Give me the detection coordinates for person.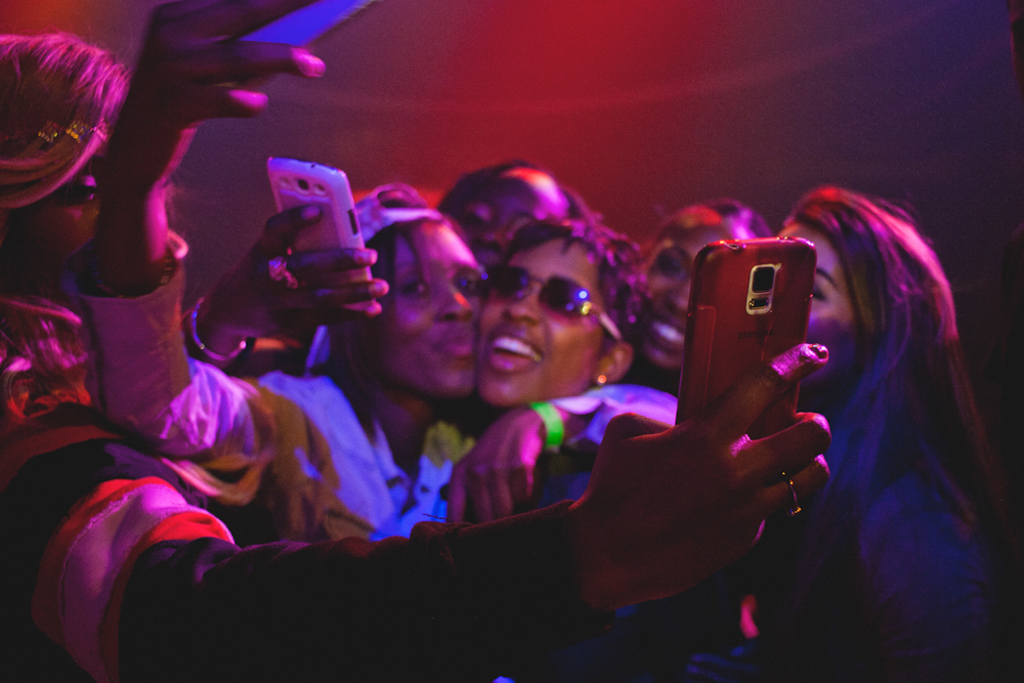
[left=477, top=231, right=652, bottom=504].
